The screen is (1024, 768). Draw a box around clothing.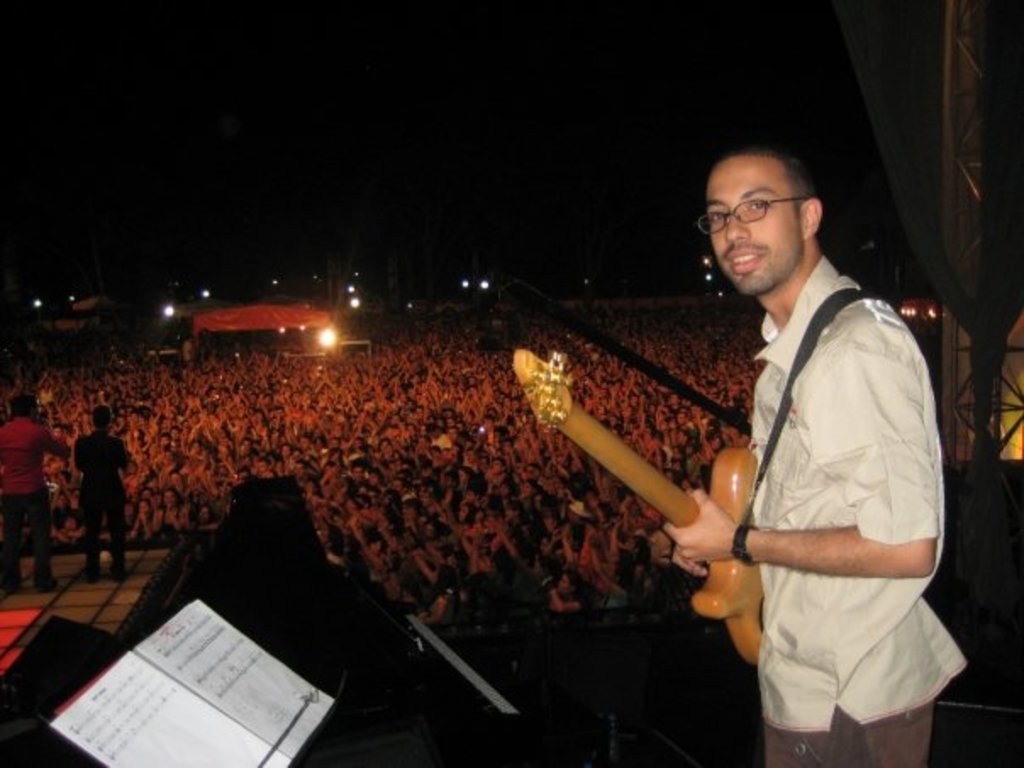
75/426/120/571.
